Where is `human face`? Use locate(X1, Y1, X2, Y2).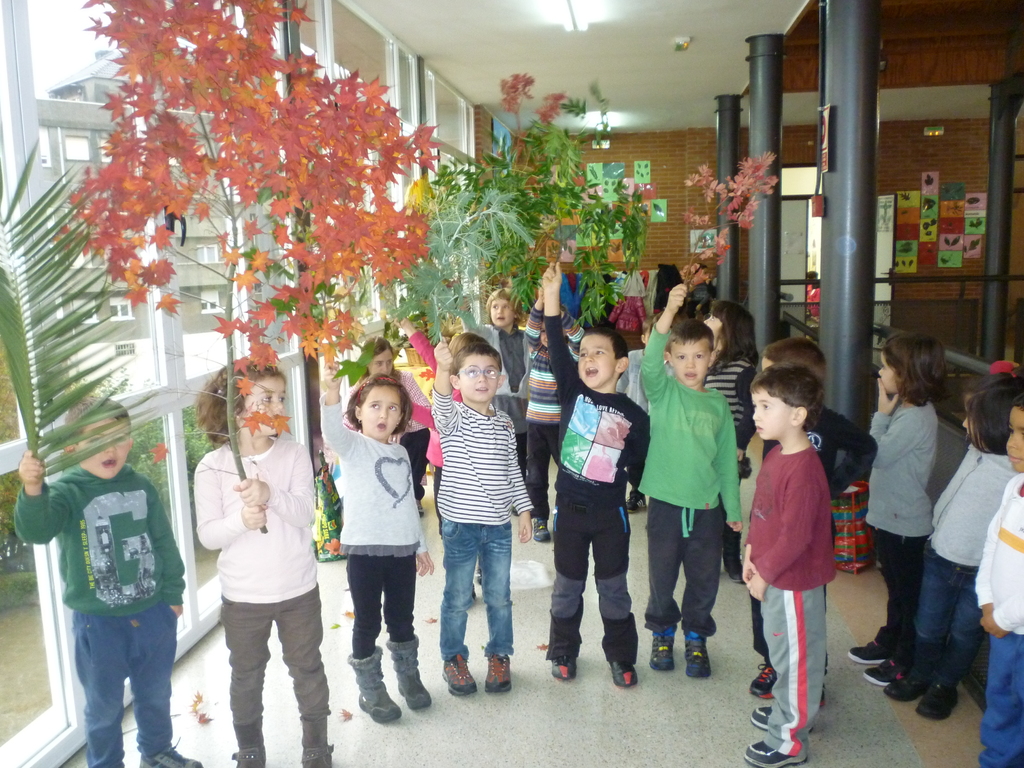
locate(672, 339, 712, 388).
